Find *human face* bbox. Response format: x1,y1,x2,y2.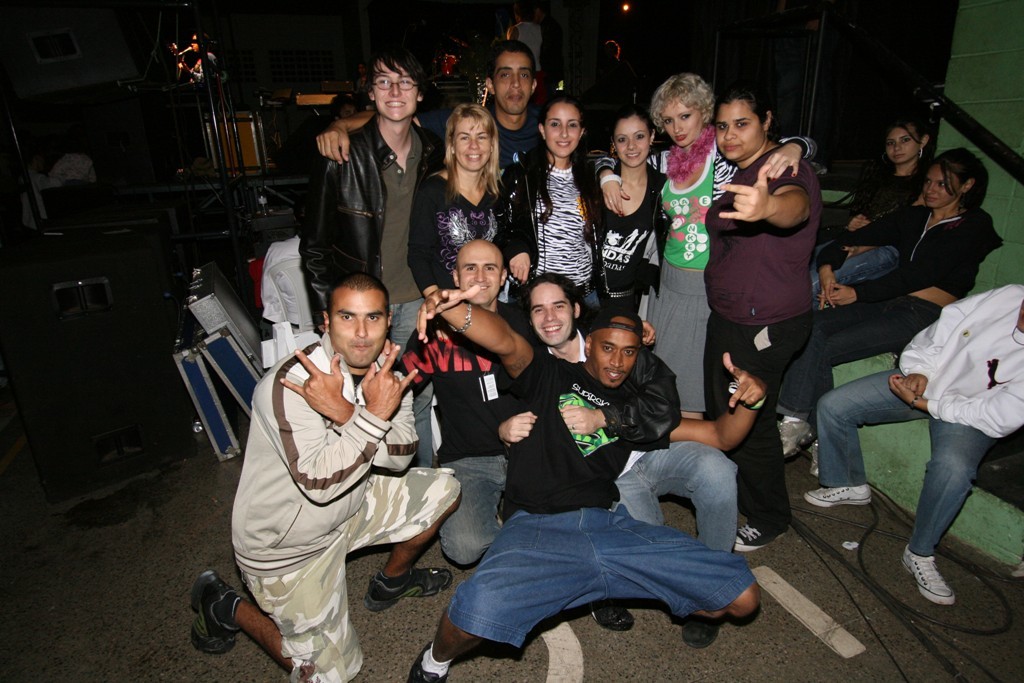
330,290,387,363.
